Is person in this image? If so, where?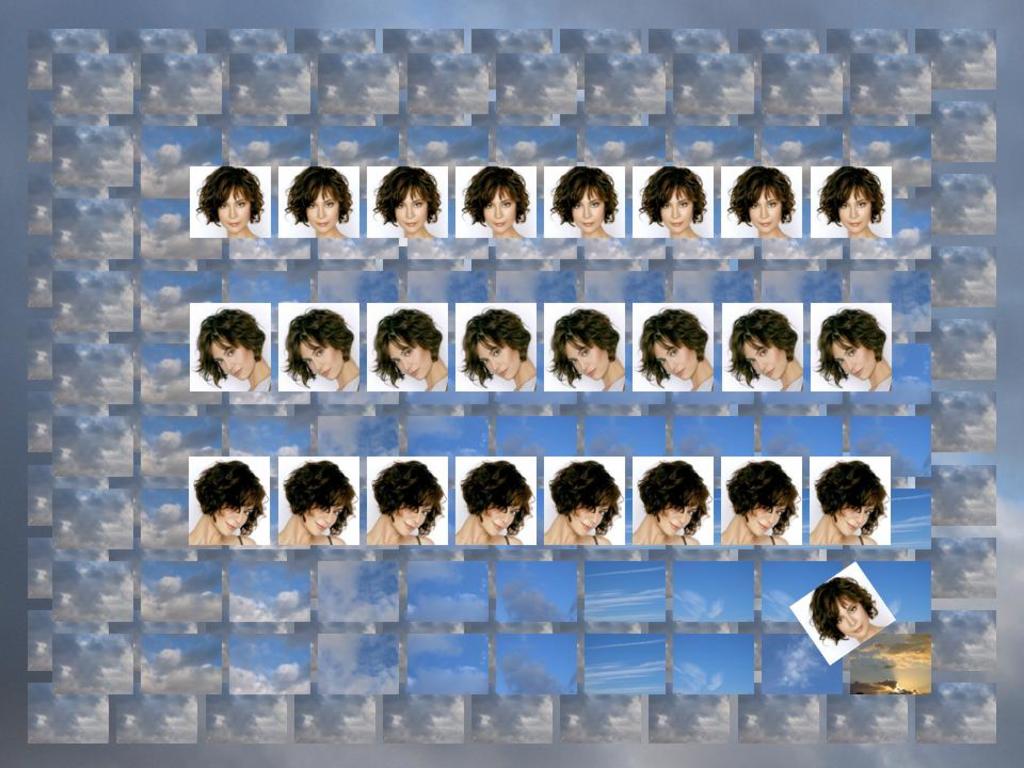
Yes, at Rect(459, 166, 534, 238).
